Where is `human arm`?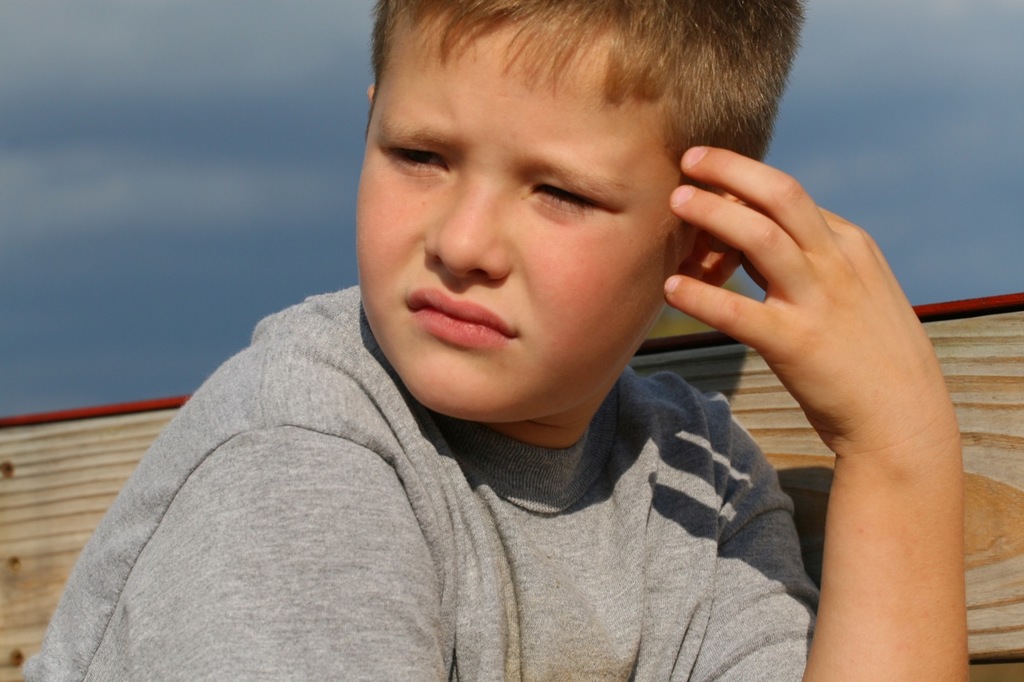
detection(662, 145, 942, 619).
